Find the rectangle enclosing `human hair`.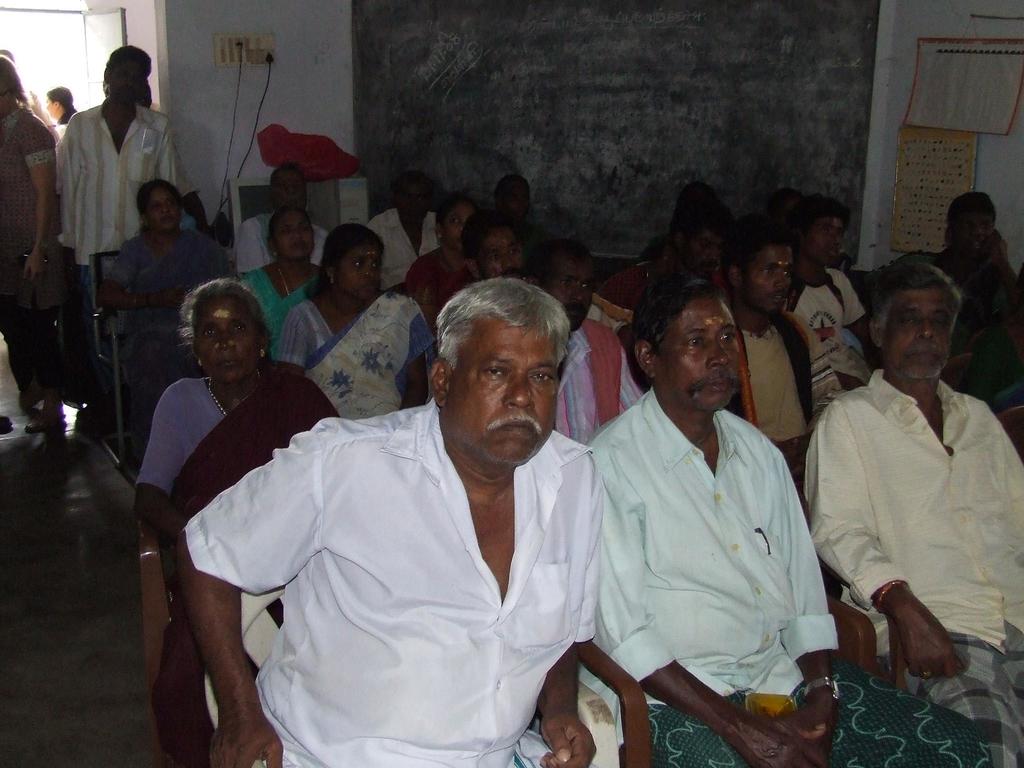
{"left": 433, "top": 193, "right": 472, "bottom": 222}.
